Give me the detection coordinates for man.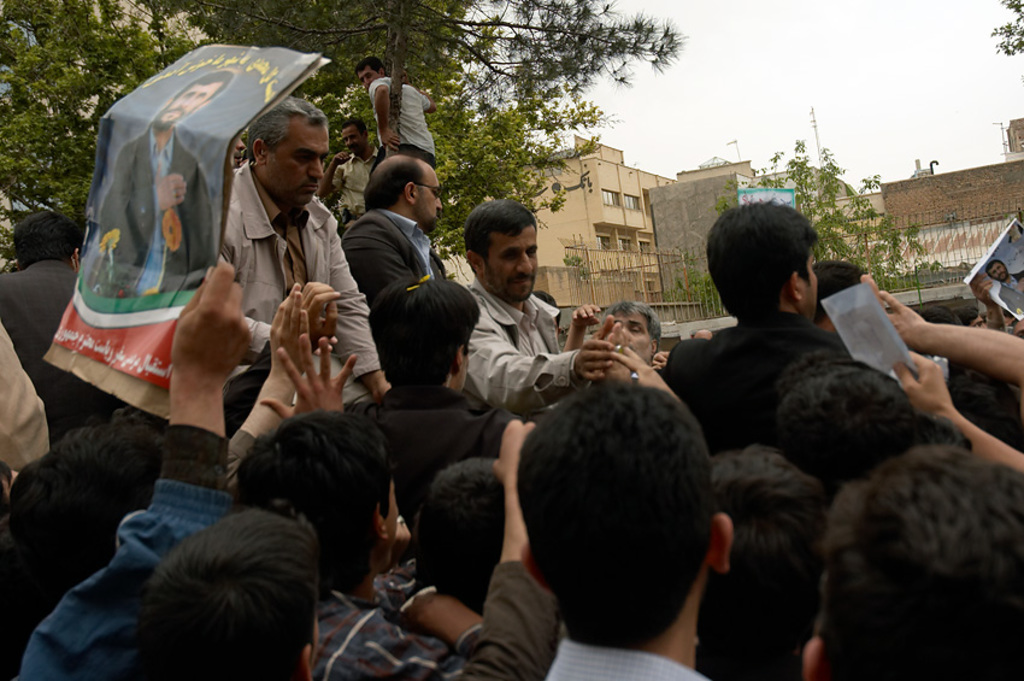
<bbox>341, 159, 454, 312</bbox>.
